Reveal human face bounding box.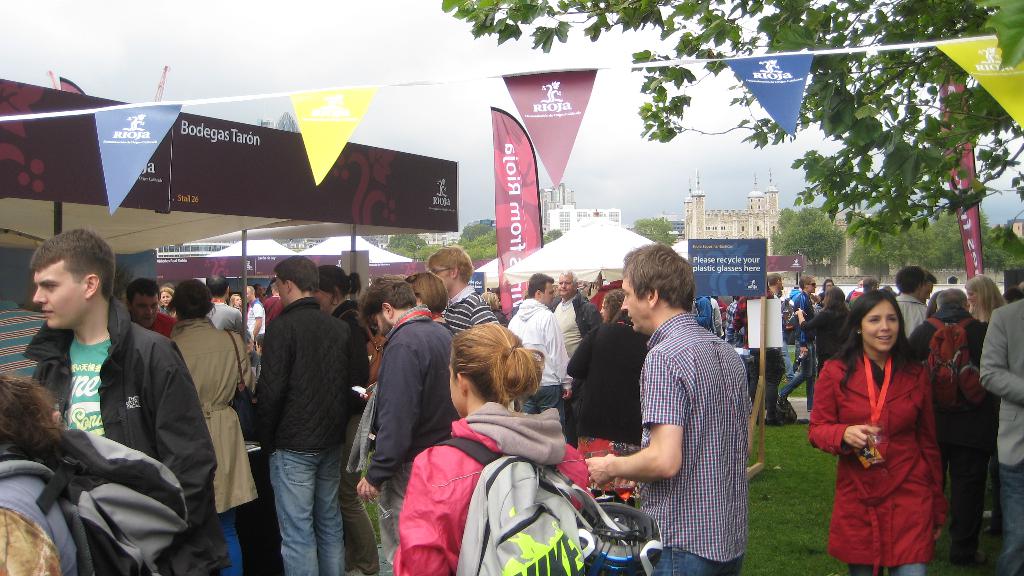
Revealed: 276:276:287:314.
